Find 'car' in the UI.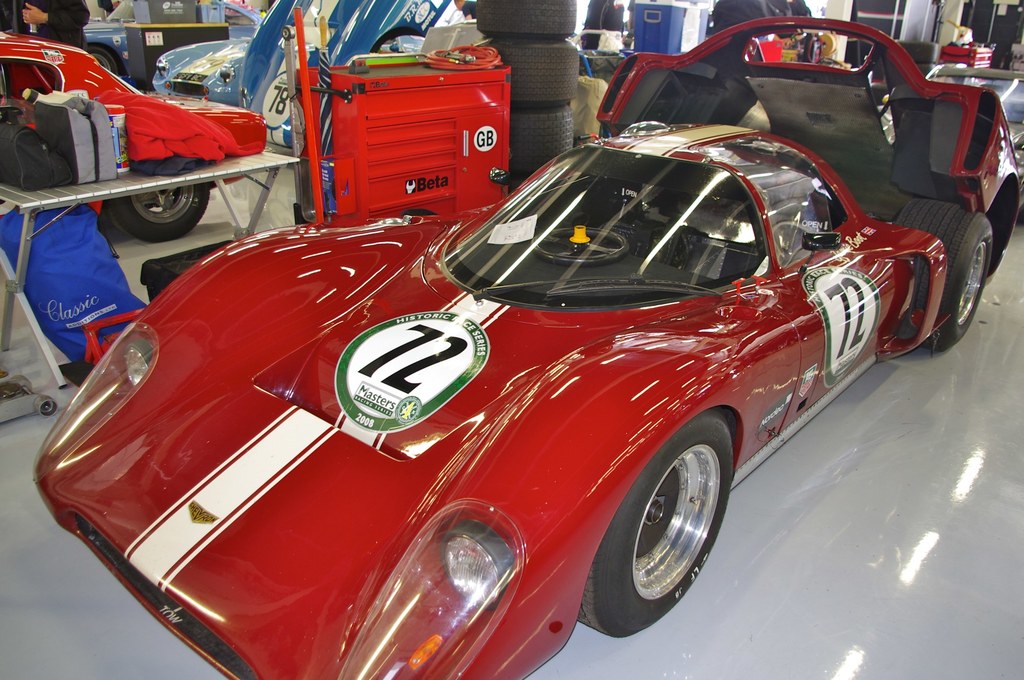
UI element at 0/32/266/240.
